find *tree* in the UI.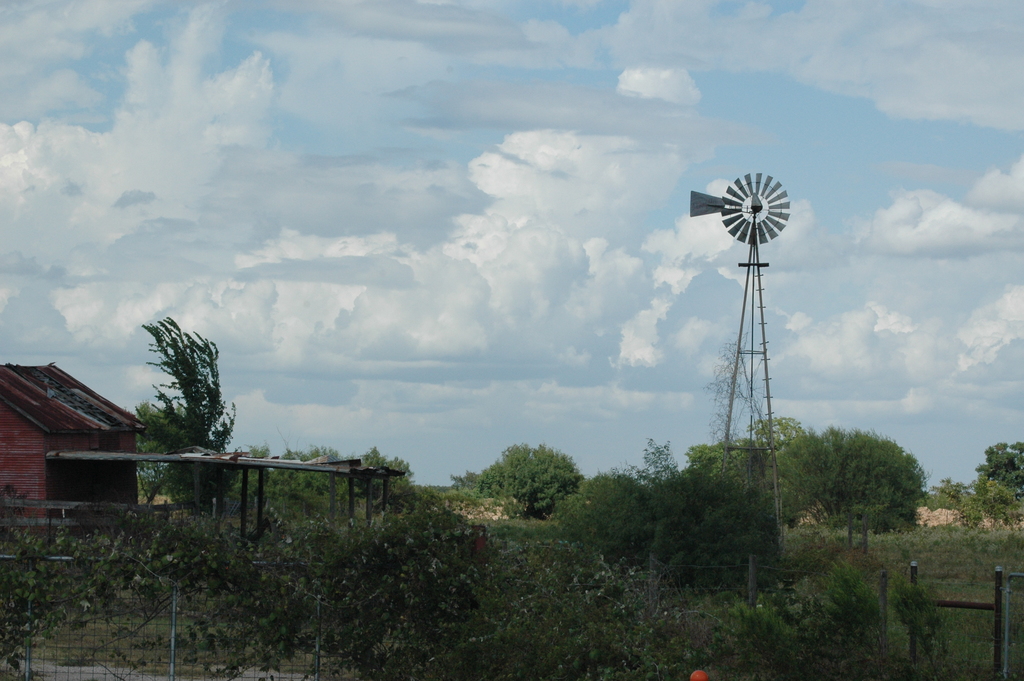
UI element at select_region(138, 316, 243, 520).
